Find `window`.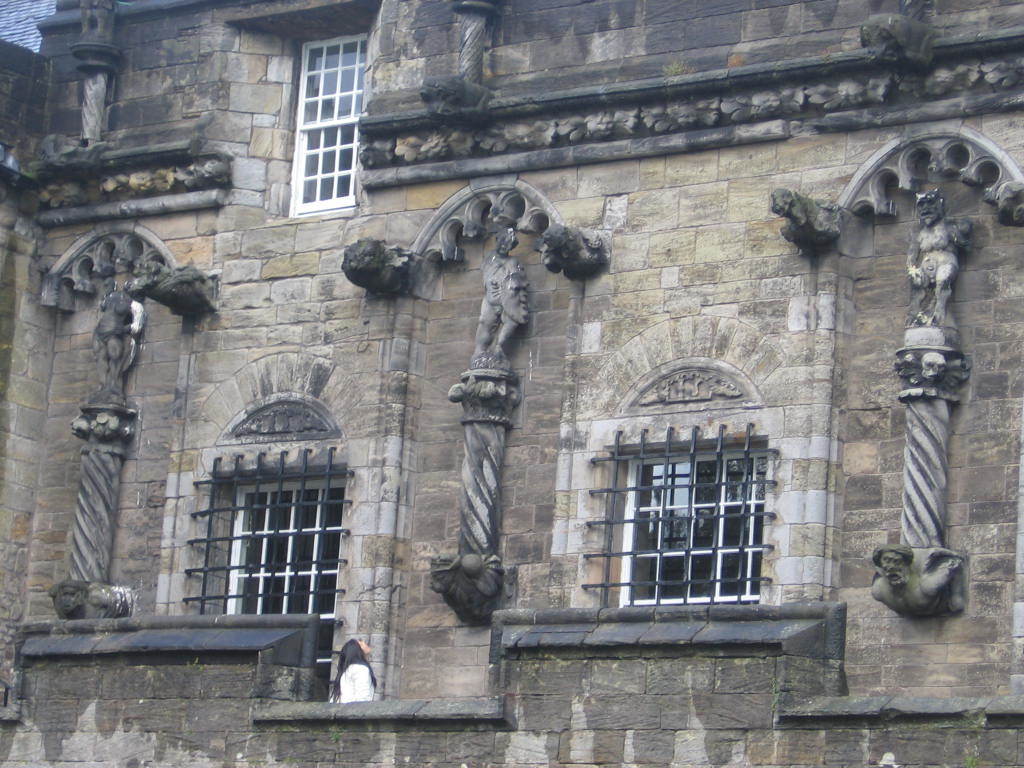
crop(288, 33, 369, 215).
